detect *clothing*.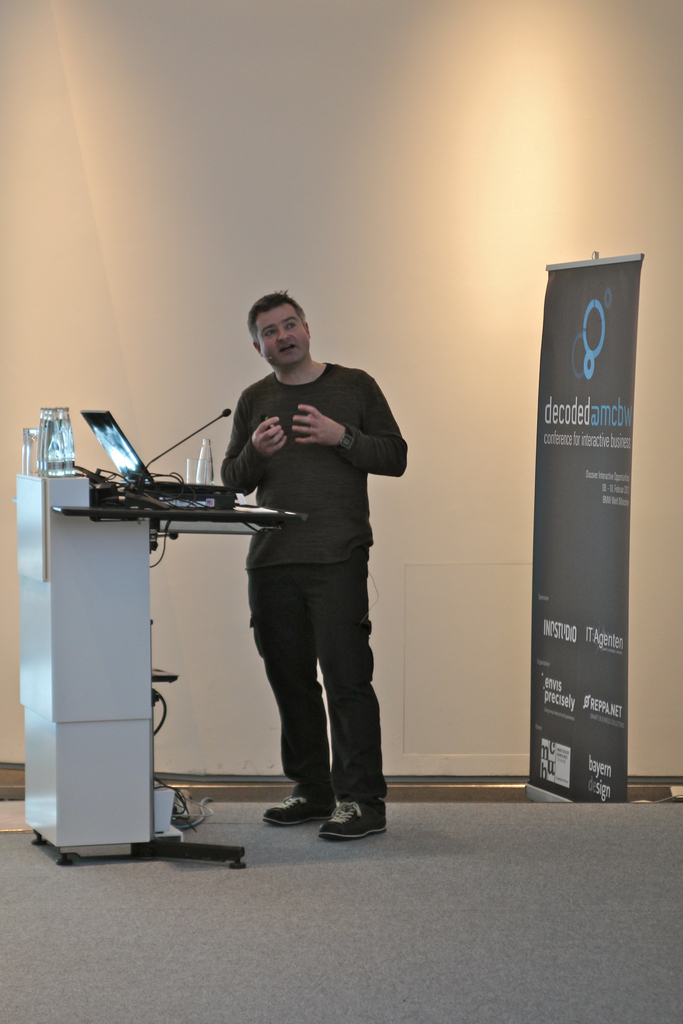
Detected at locate(225, 369, 400, 812).
